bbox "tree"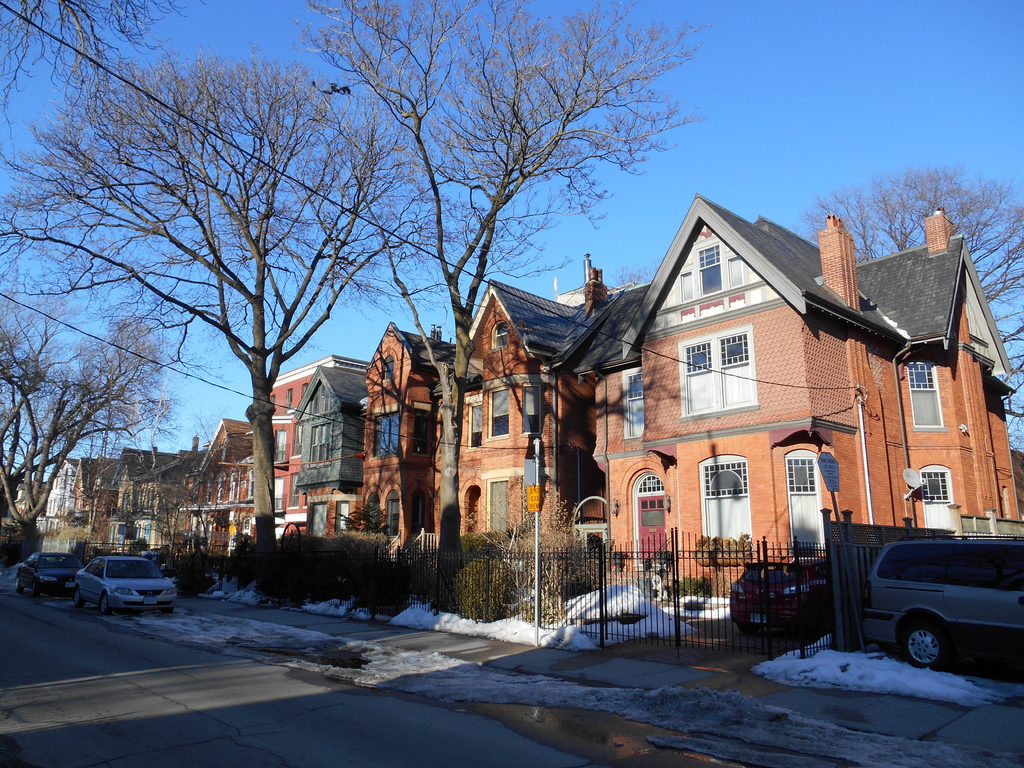
region(282, 0, 706, 604)
